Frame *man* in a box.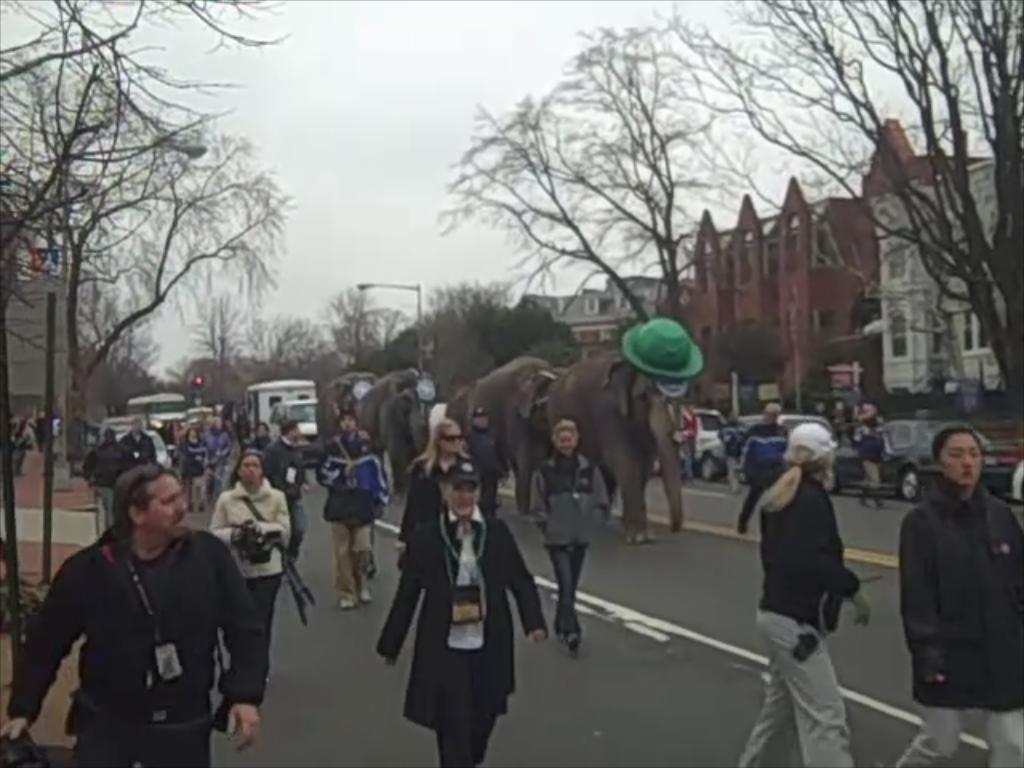
<bbox>264, 410, 307, 568</bbox>.
